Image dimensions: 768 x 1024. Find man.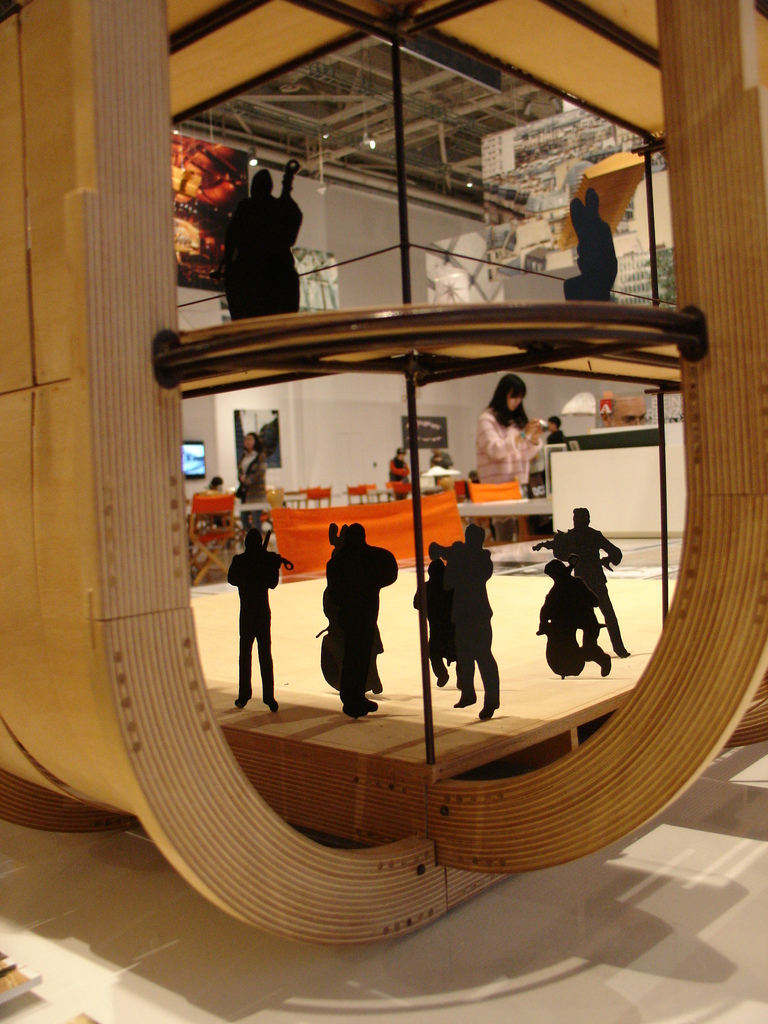
(x1=228, y1=166, x2=300, y2=323).
